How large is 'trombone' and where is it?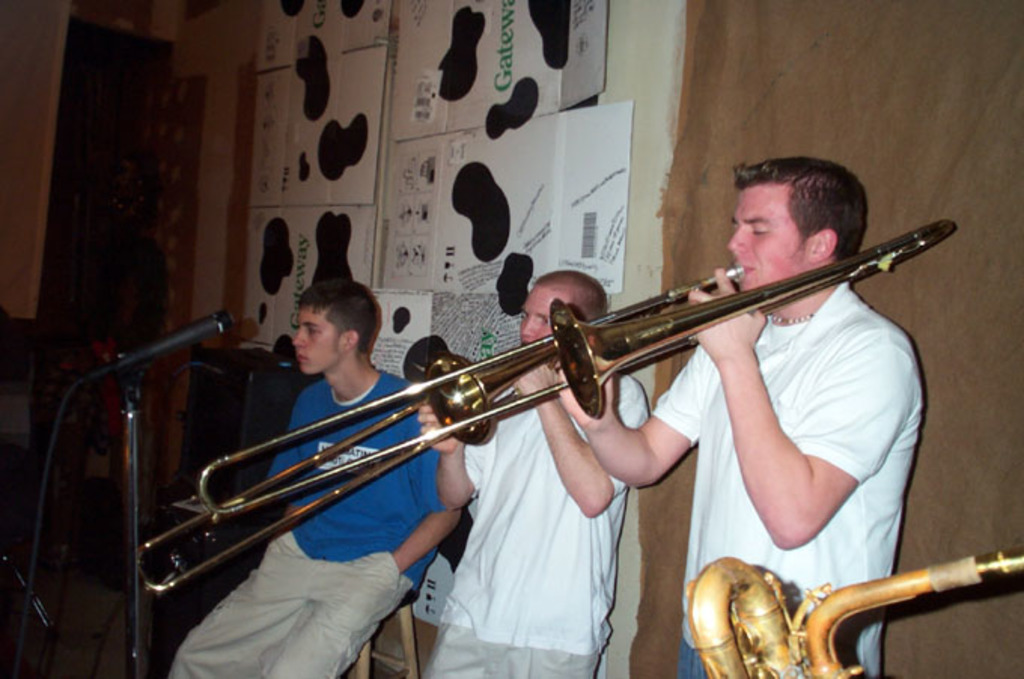
Bounding box: crop(199, 214, 958, 515).
